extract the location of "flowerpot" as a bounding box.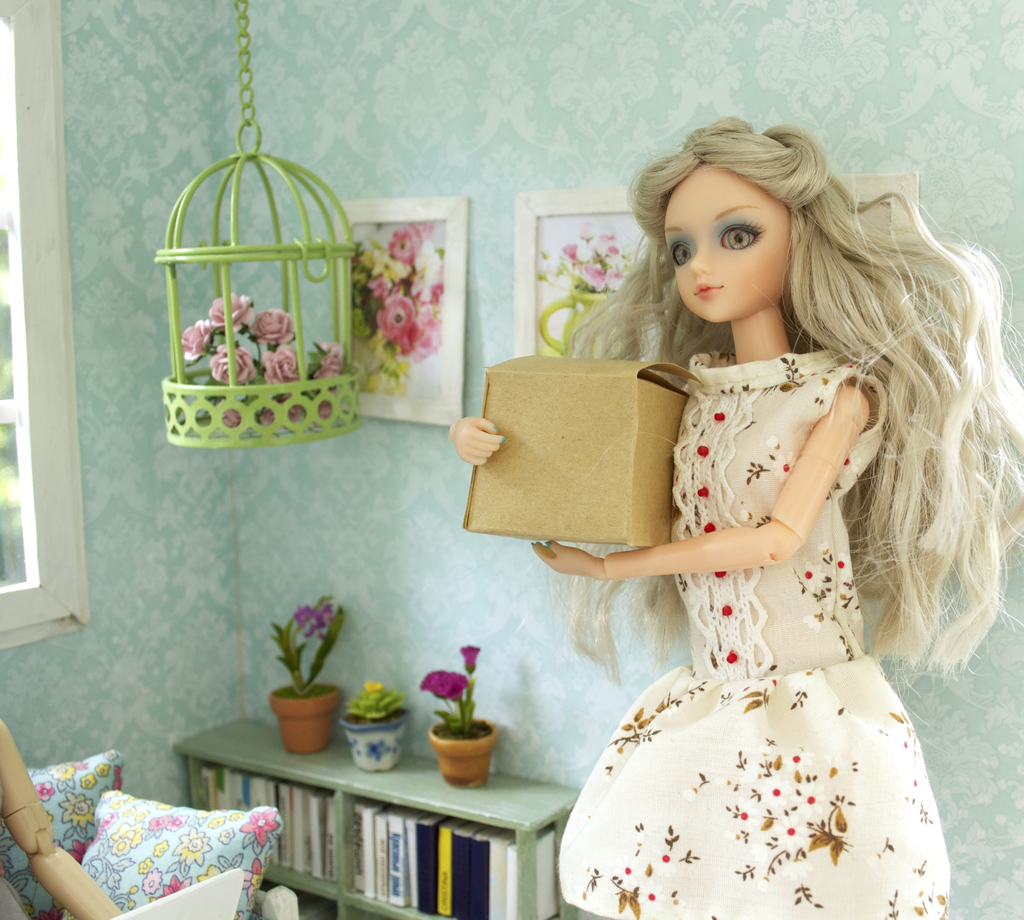
267/675/348/754.
